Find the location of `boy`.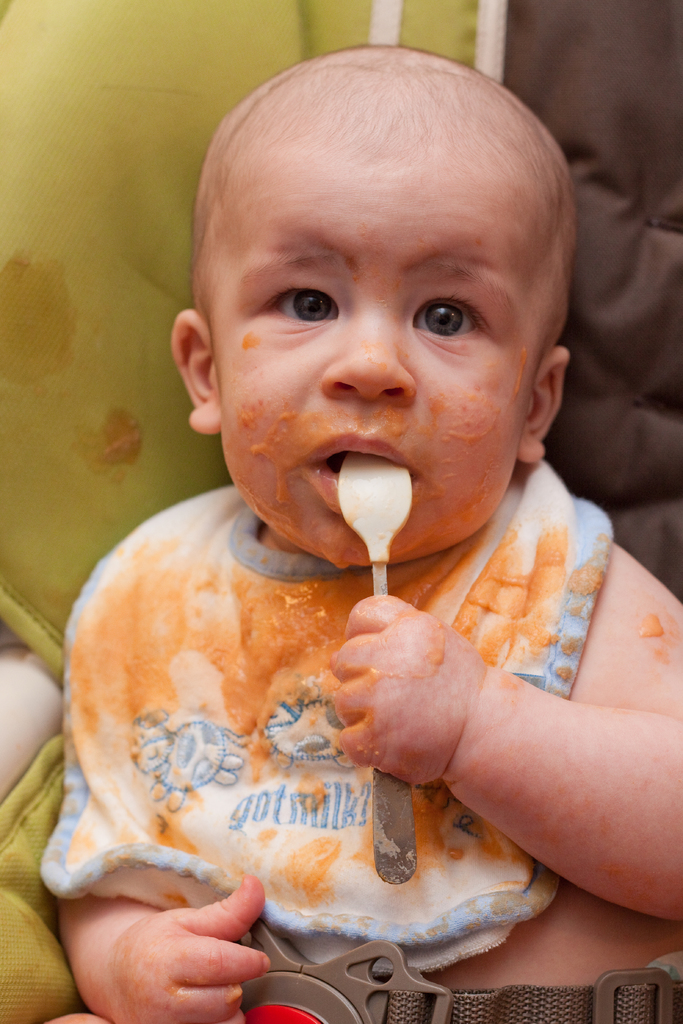
Location: <bbox>41, 47, 682, 1023</bbox>.
